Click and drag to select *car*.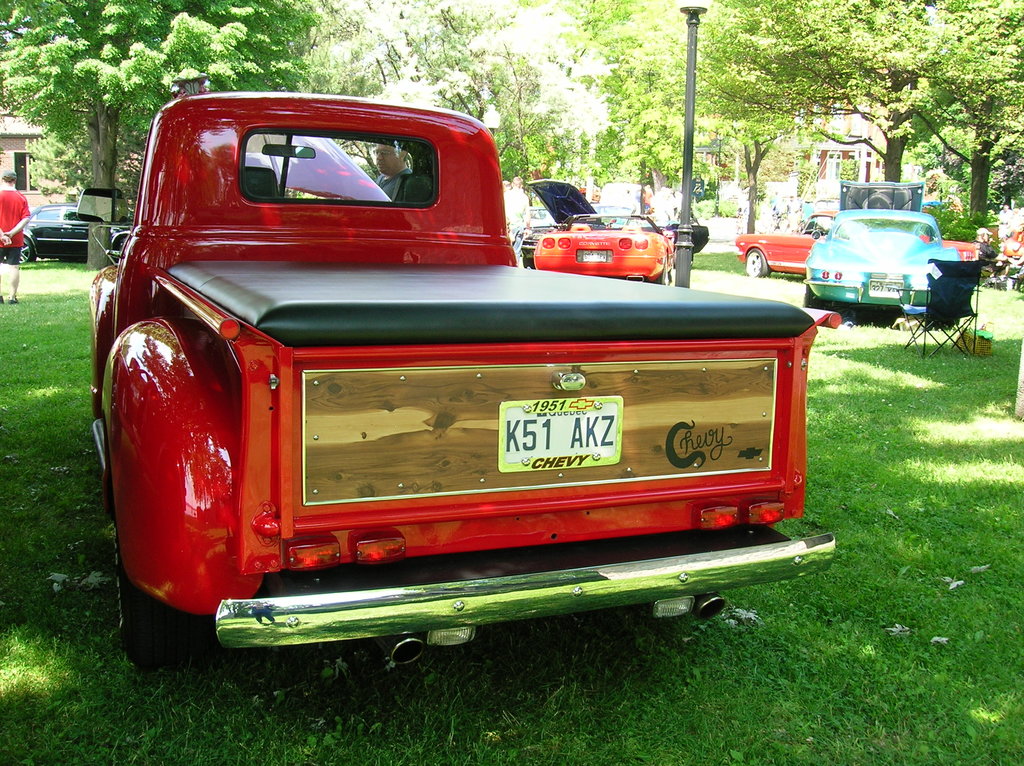
Selection: [733,227,803,275].
